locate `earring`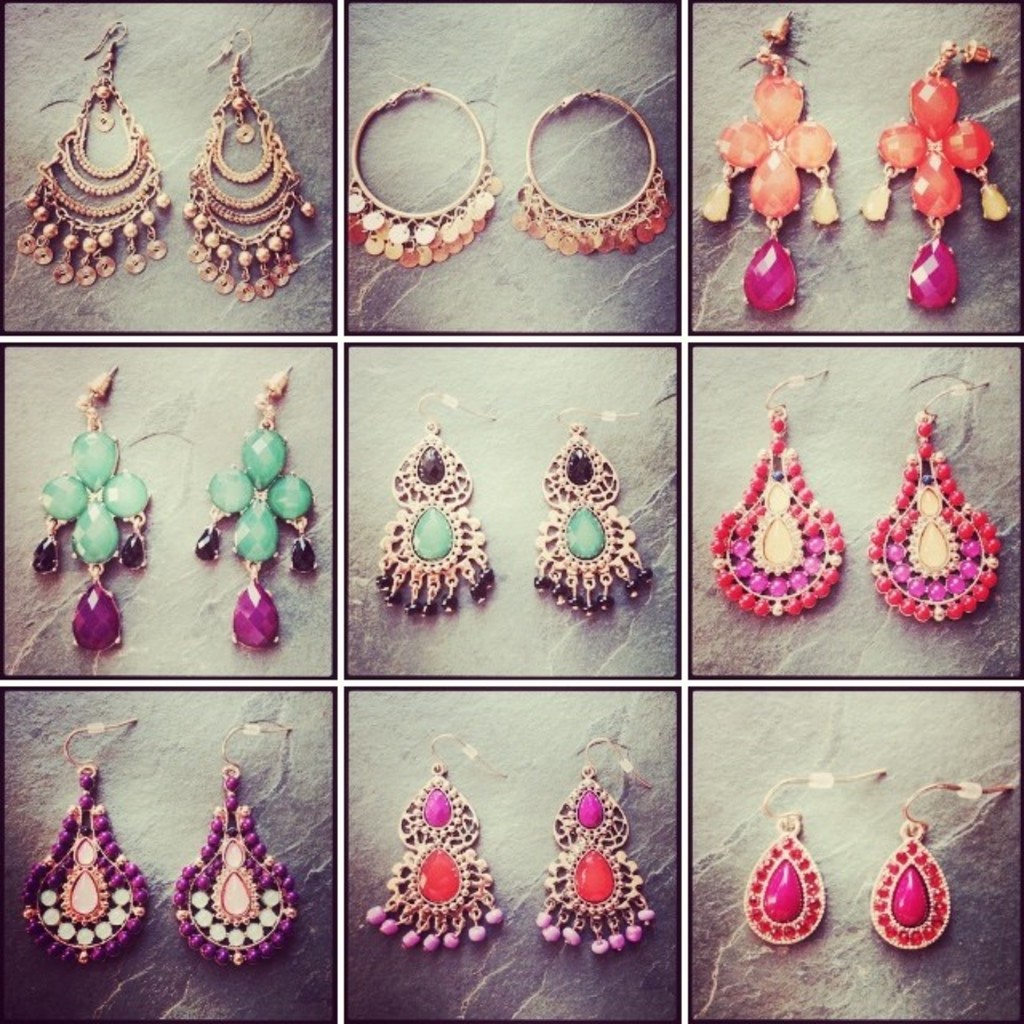
bbox(858, 38, 1011, 315)
